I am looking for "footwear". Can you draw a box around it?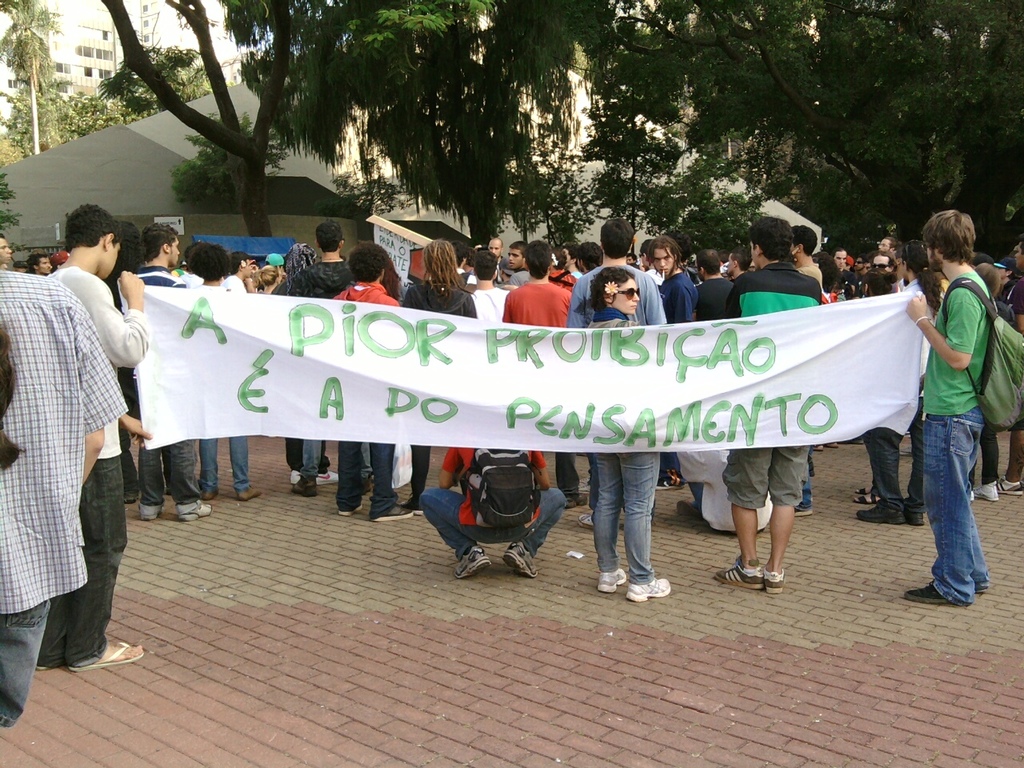
Sure, the bounding box is 710 552 762 589.
